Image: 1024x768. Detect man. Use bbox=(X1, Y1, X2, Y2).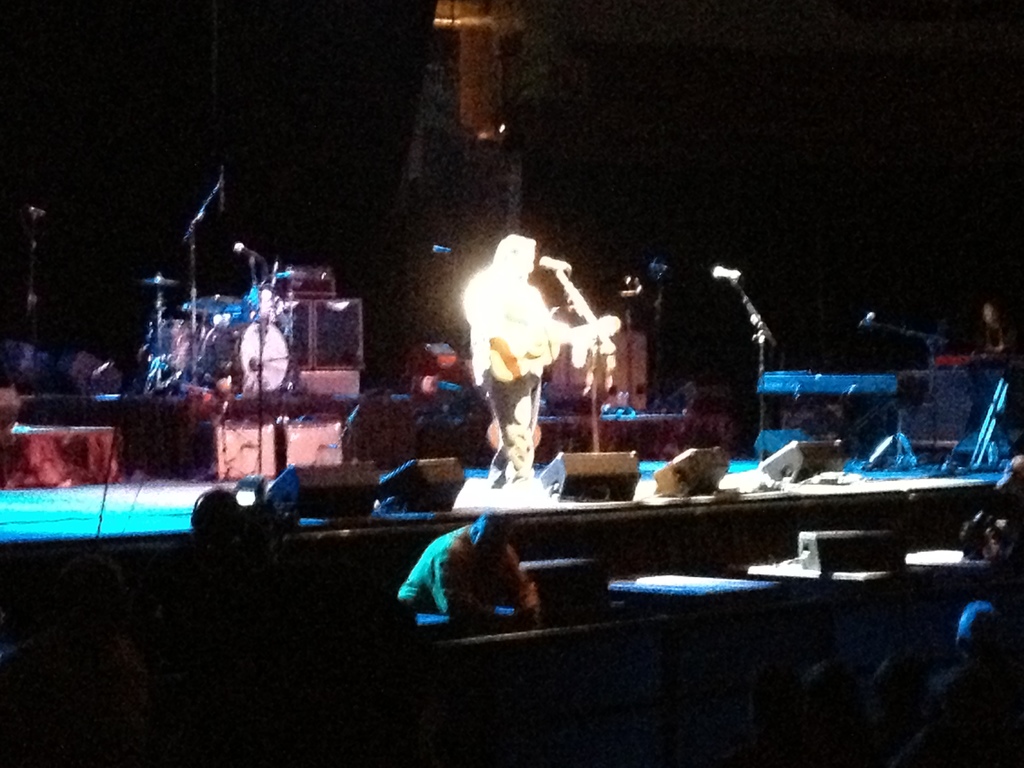
bbox=(456, 234, 583, 502).
